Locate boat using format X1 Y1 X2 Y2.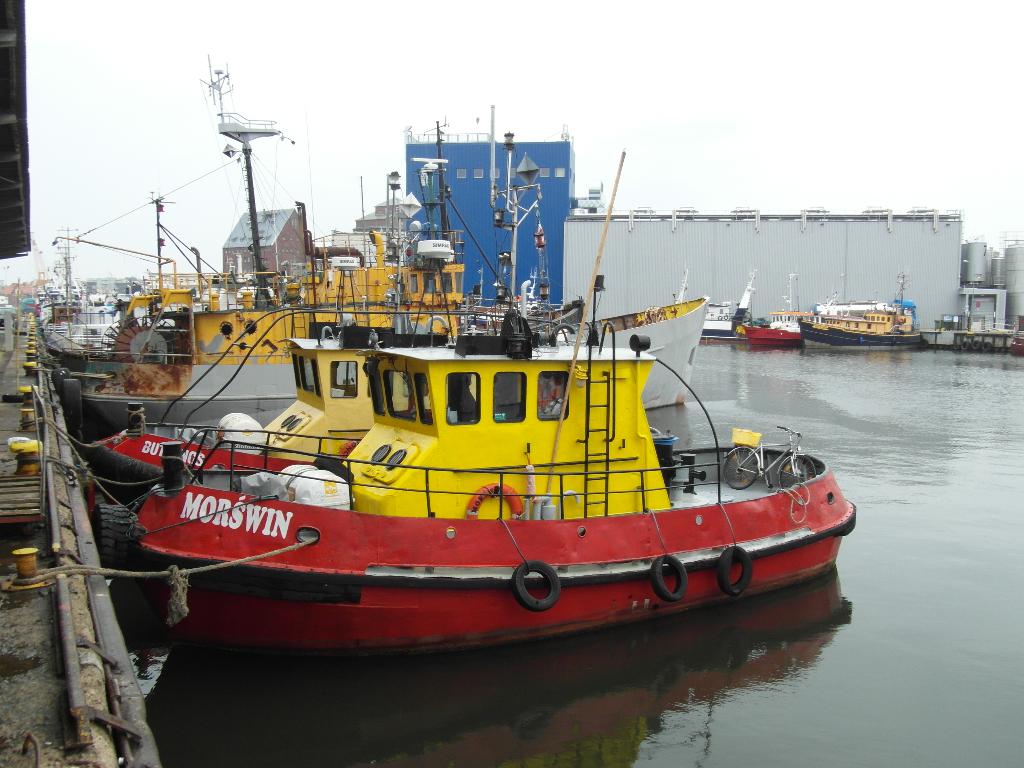
123 103 748 678.
